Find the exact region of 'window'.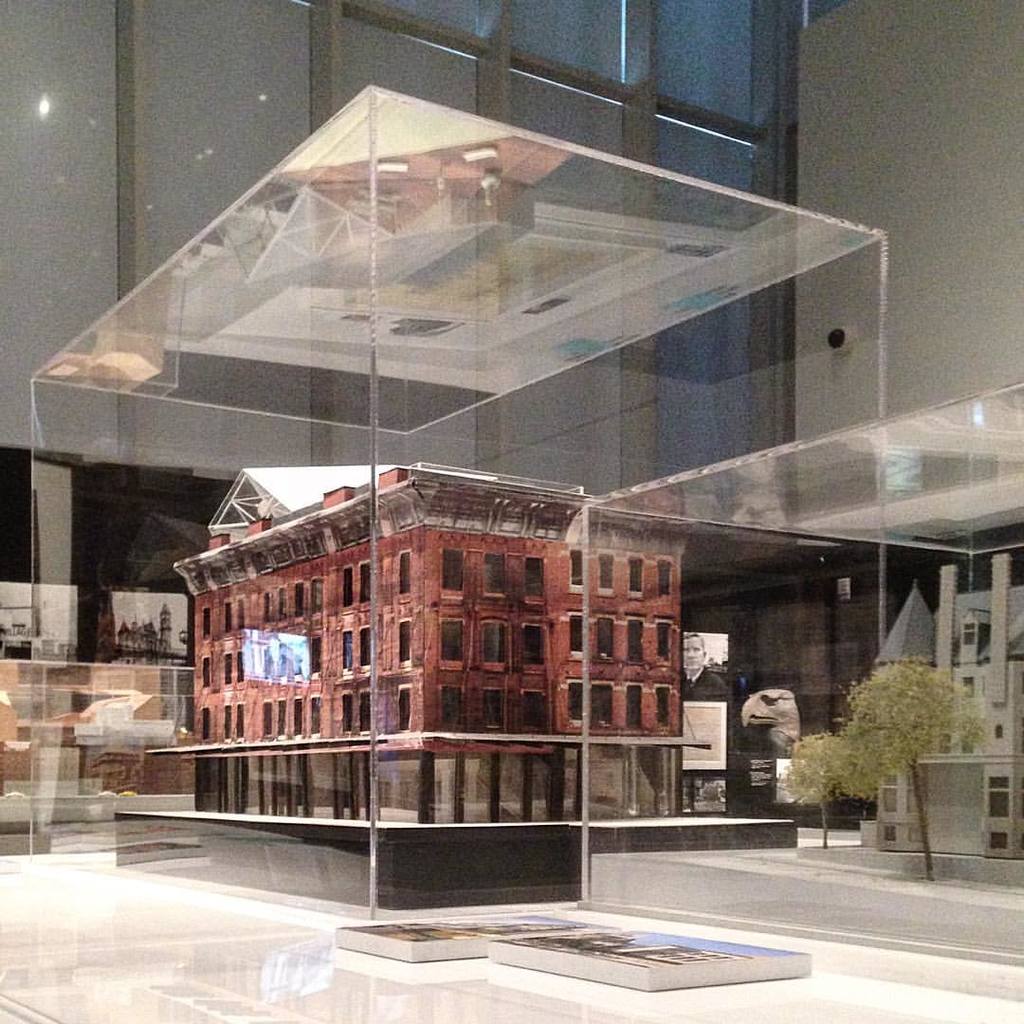
Exact region: <box>483,618,504,666</box>.
